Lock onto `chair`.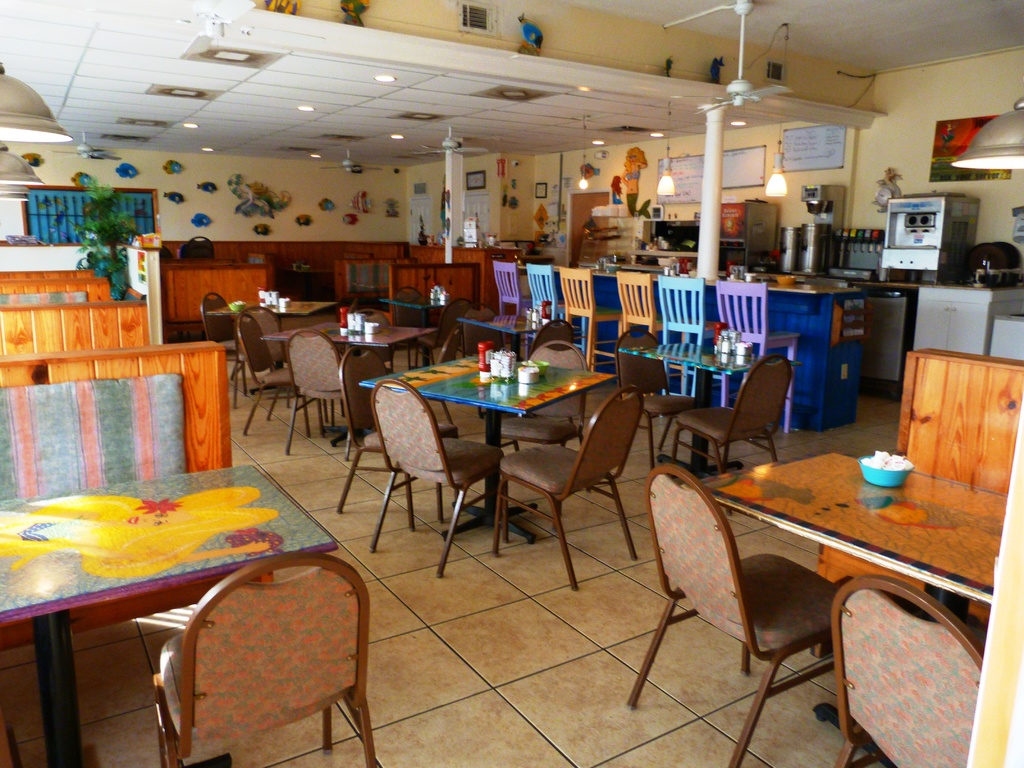
Locked: 529/319/578/355.
